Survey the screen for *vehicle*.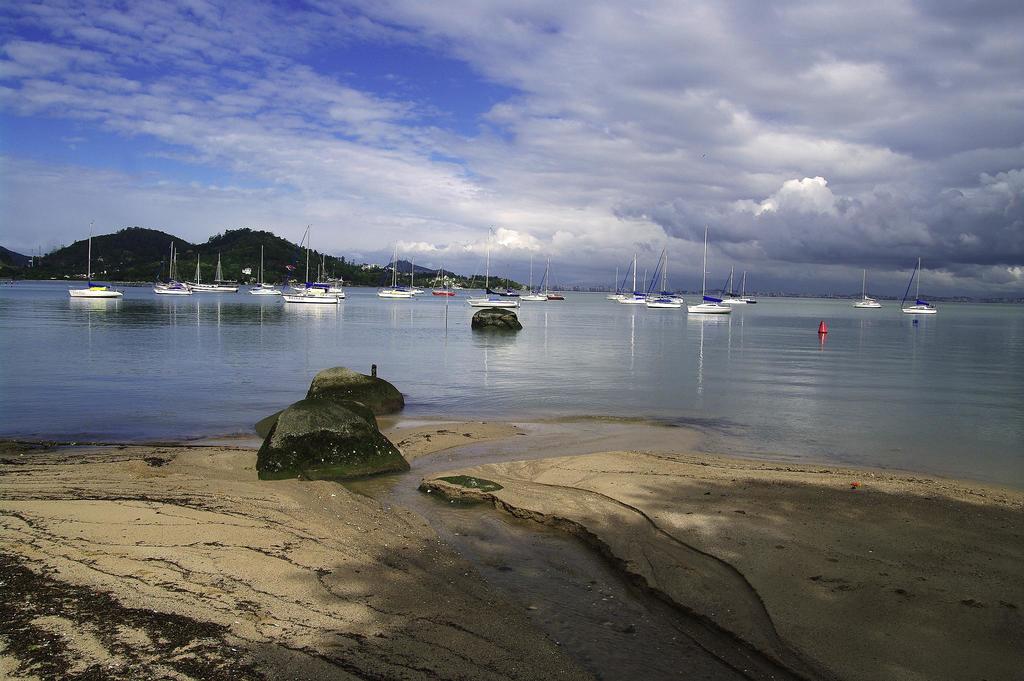
Survey found: x1=200 y1=252 x2=248 y2=295.
